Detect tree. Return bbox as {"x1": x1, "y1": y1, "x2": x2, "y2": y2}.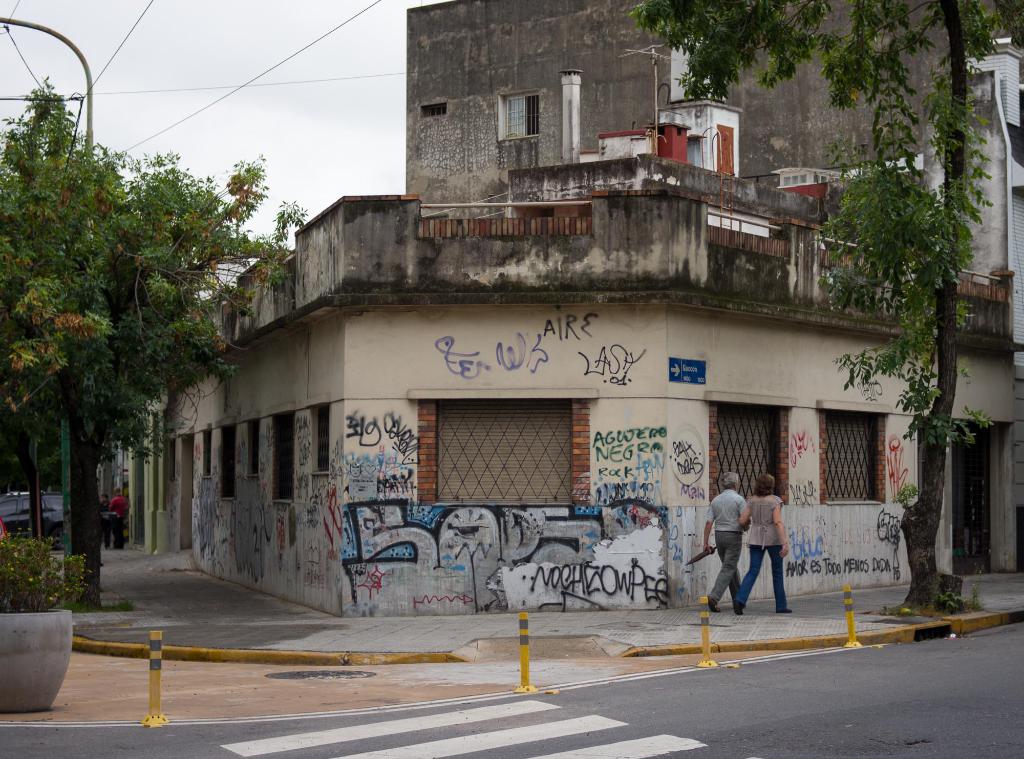
{"x1": 621, "y1": 0, "x2": 1023, "y2": 616}.
